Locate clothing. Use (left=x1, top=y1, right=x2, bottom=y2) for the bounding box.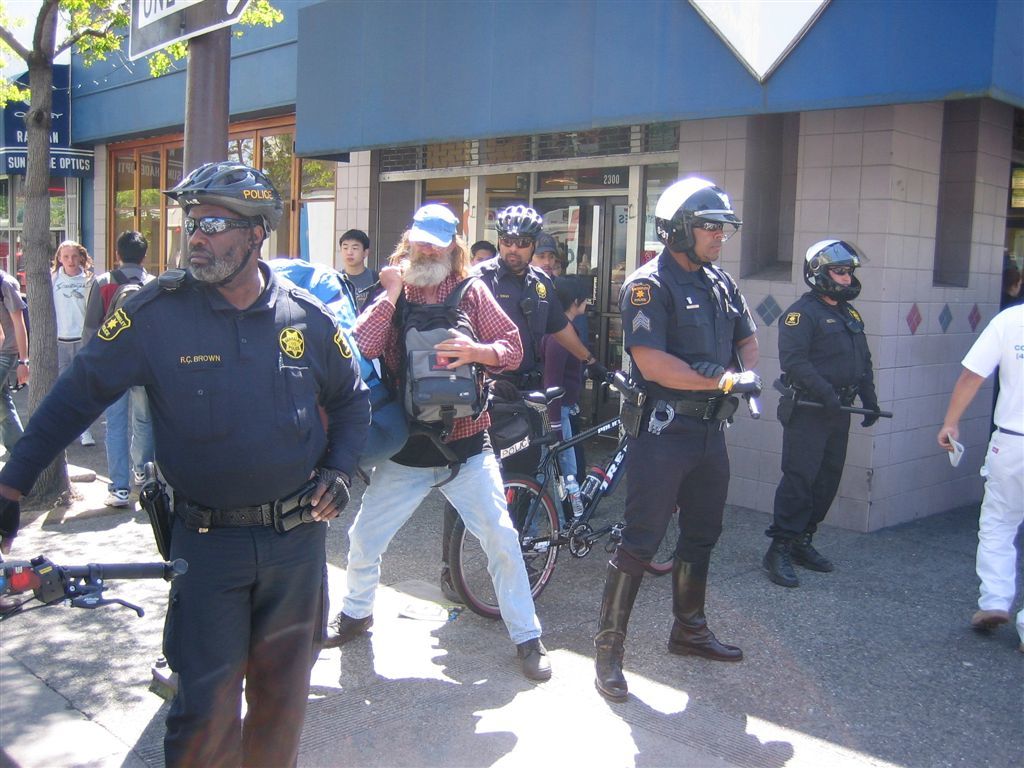
(left=0, top=272, right=29, bottom=455).
